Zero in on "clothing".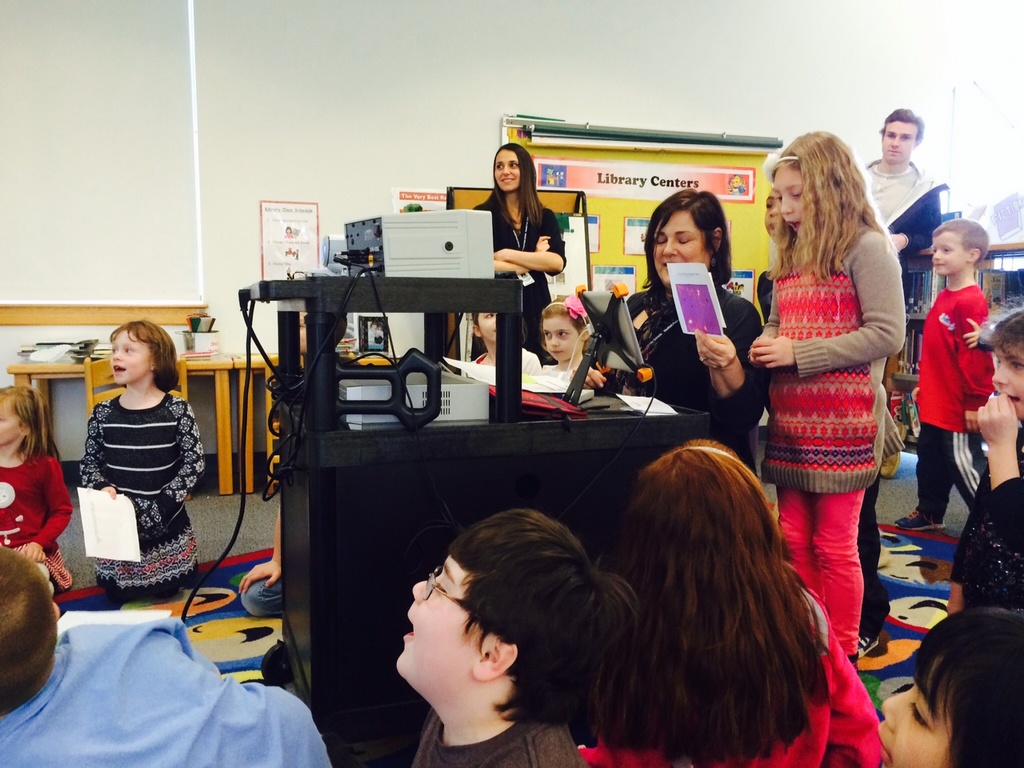
Zeroed in: region(0, 621, 330, 767).
